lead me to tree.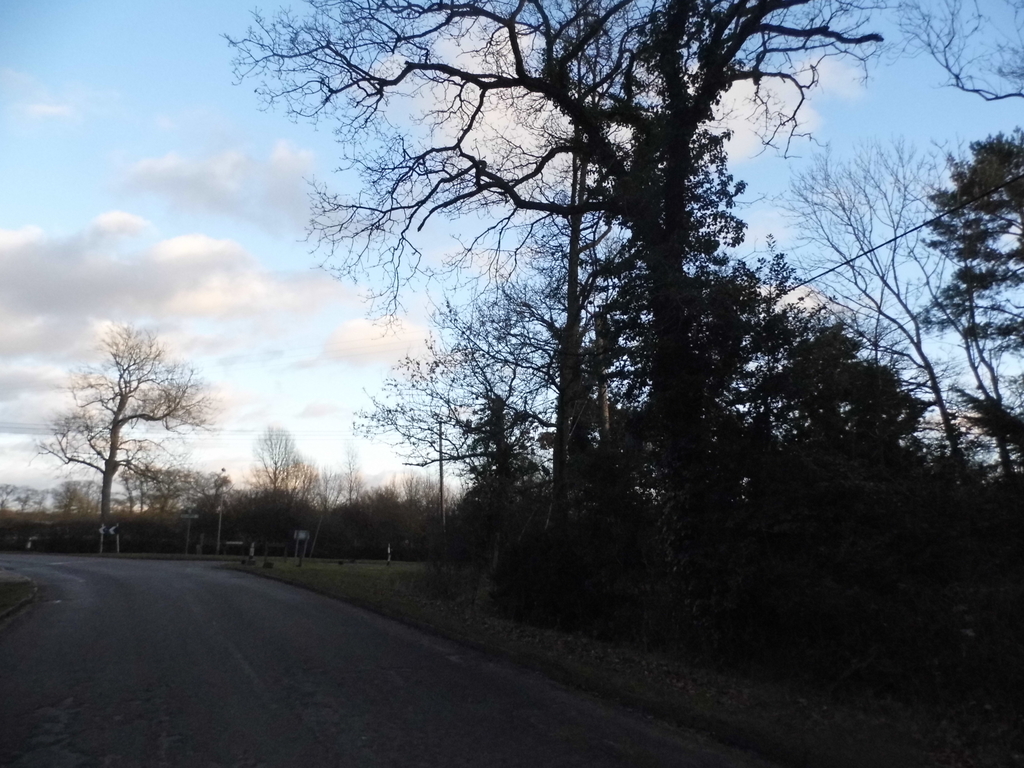
Lead to crop(49, 295, 220, 548).
